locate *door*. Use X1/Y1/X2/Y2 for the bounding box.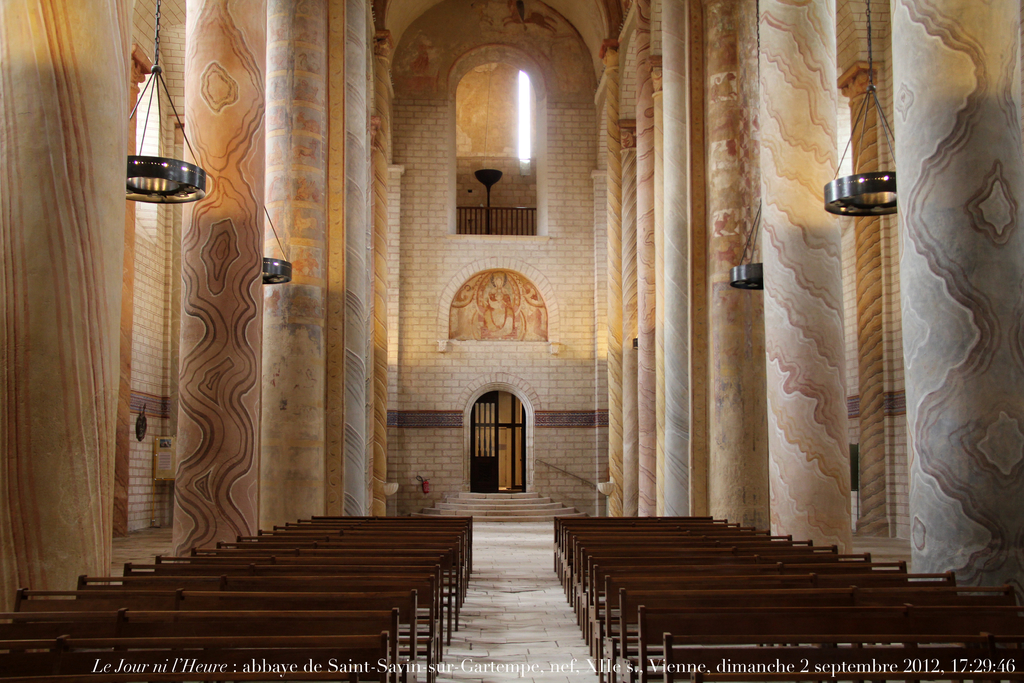
476/391/503/498.
